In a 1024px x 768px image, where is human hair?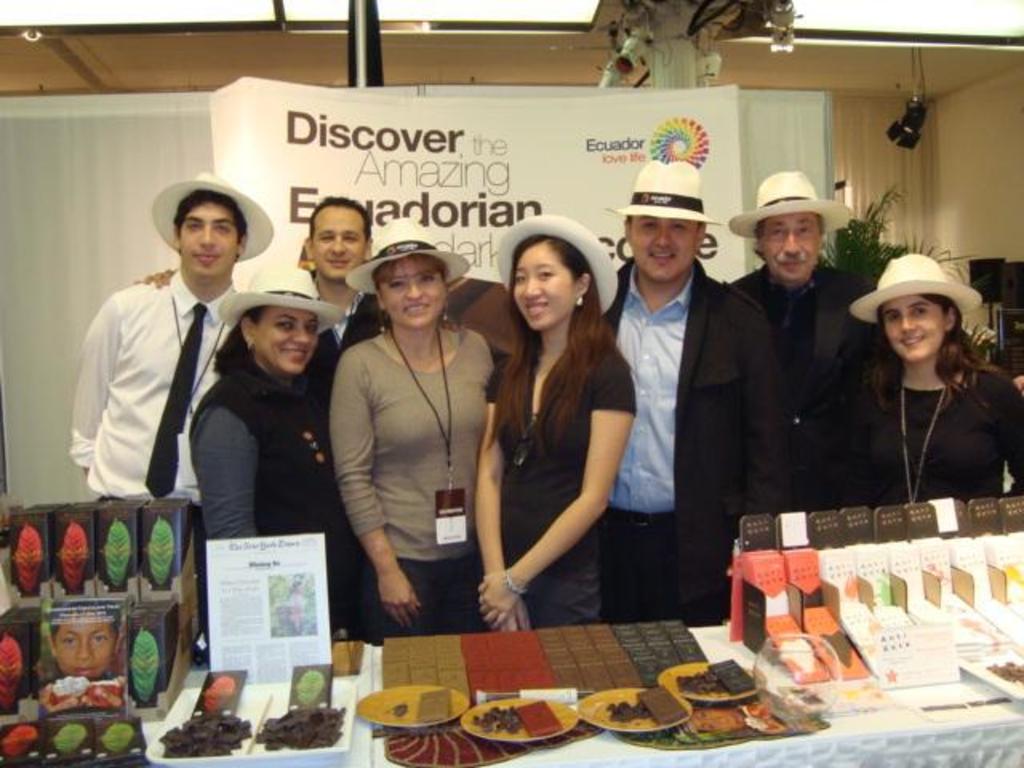
box=[752, 218, 770, 262].
